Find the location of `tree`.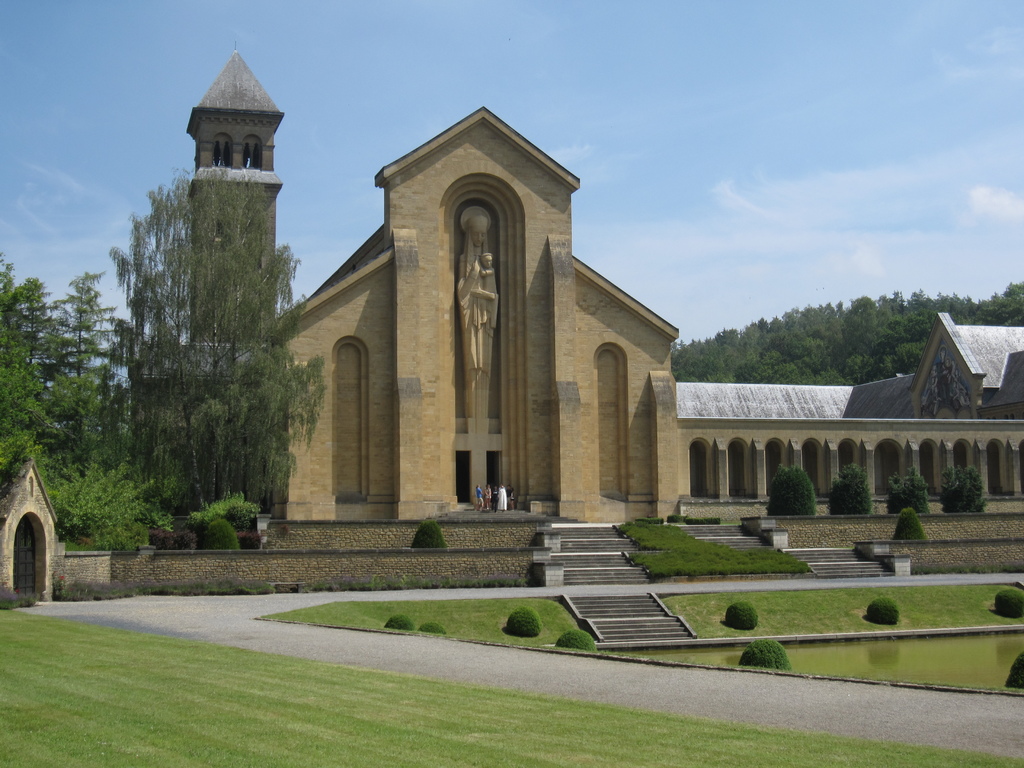
Location: select_region(0, 253, 118, 535).
